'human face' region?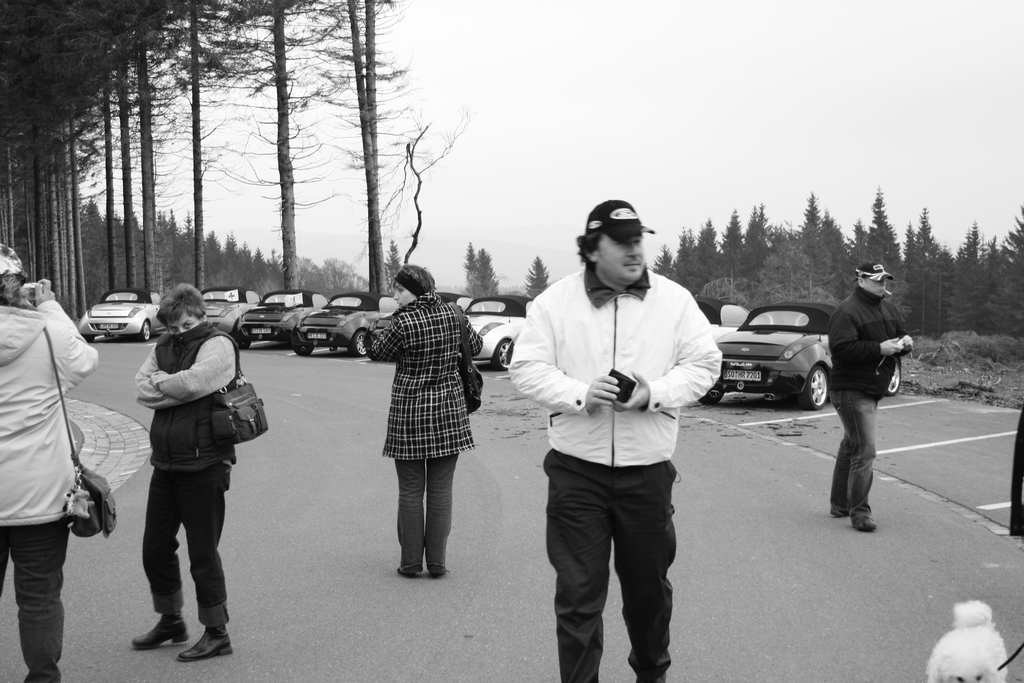
{"left": 394, "top": 283, "right": 415, "bottom": 306}
